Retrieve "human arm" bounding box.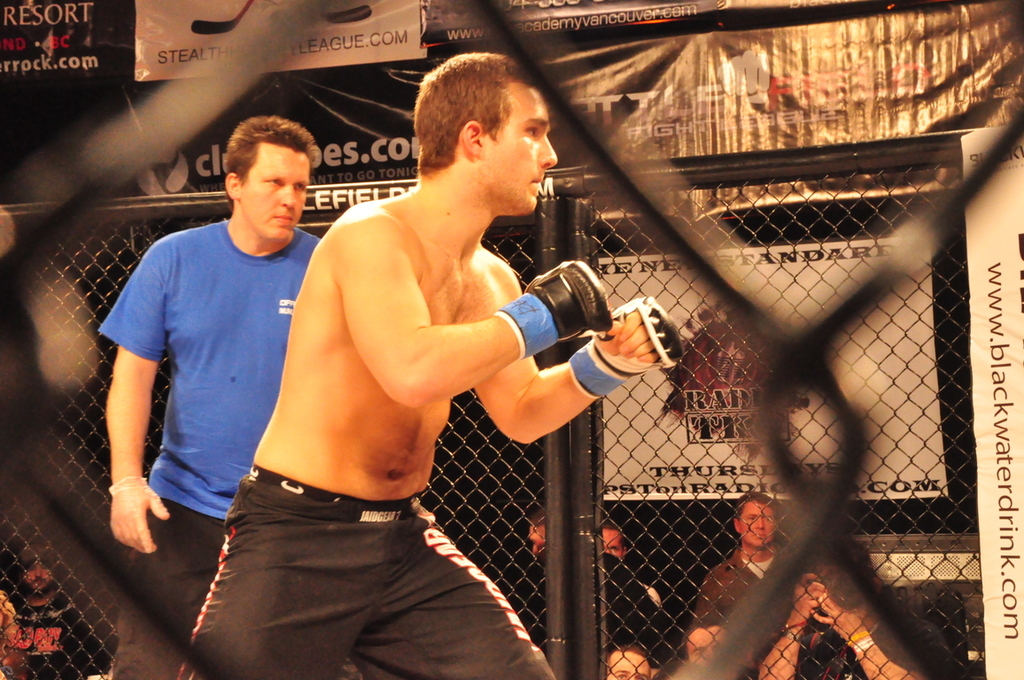
Bounding box: region(484, 292, 682, 445).
